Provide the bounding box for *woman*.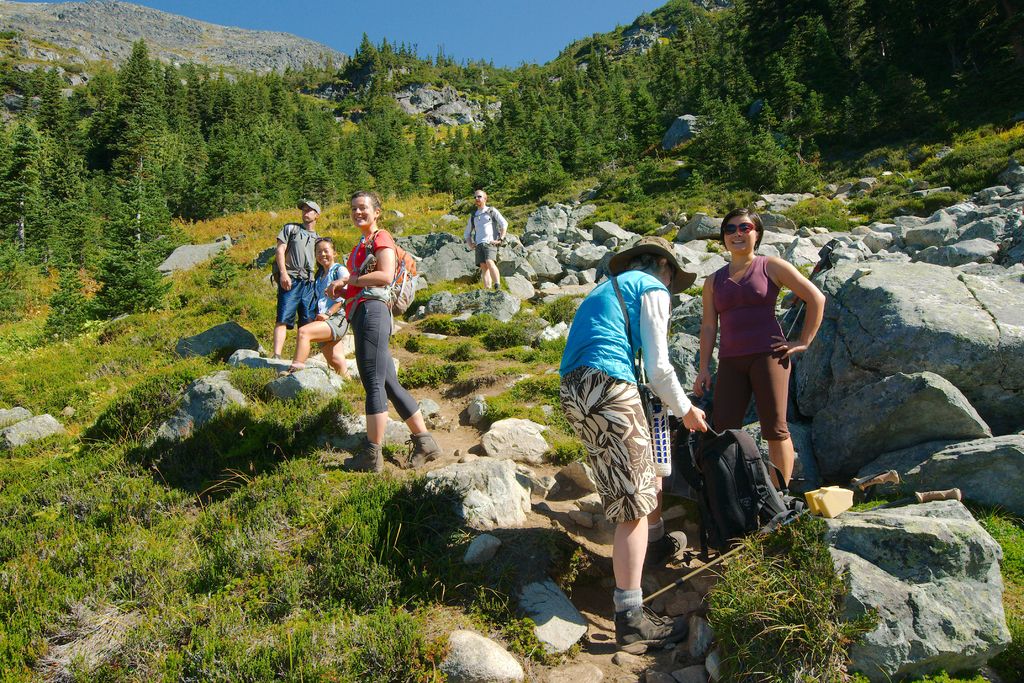
698:206:812:533.
